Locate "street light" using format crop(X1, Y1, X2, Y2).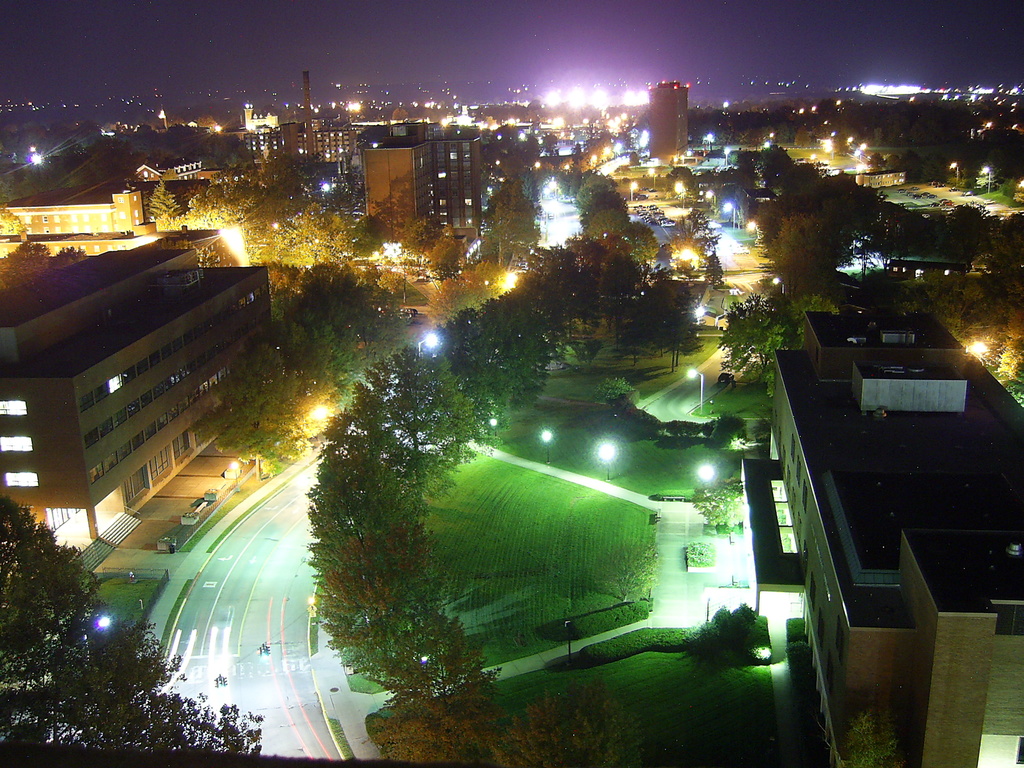
crop(768, 279, 785, 299).
